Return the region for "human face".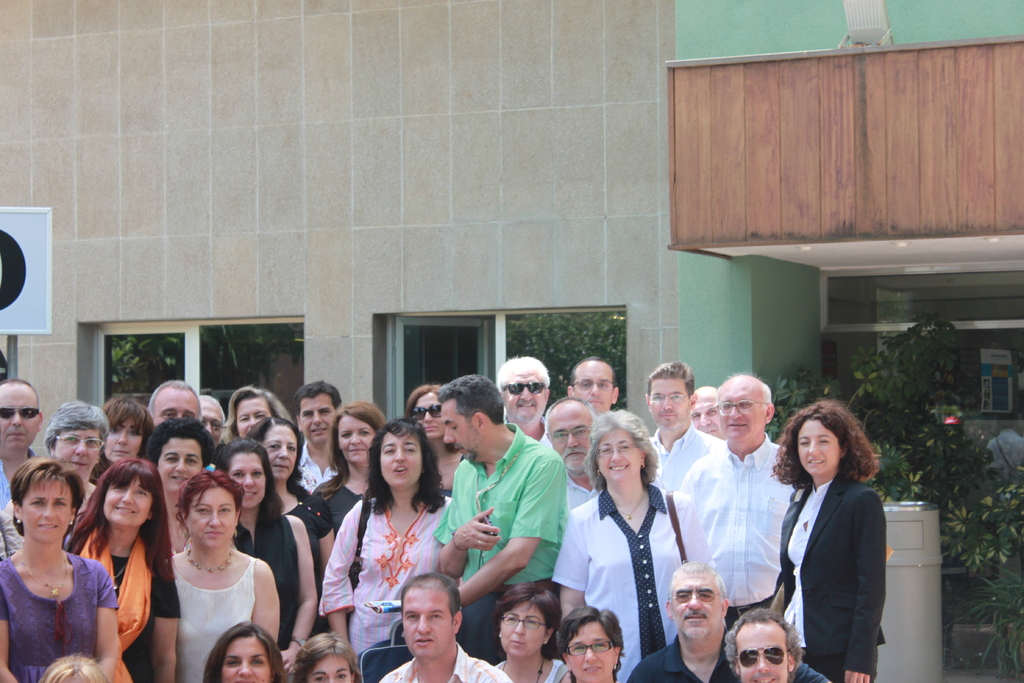
select_region(593, 424, 650, 475).
